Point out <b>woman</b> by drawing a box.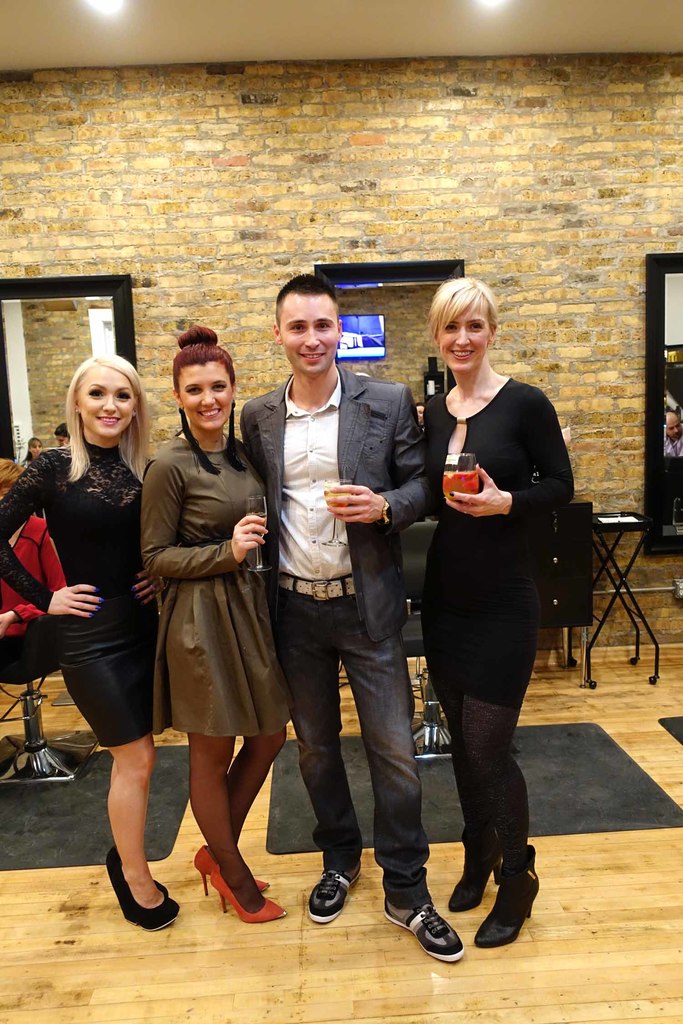
<box>0,352,183,926</box>.
